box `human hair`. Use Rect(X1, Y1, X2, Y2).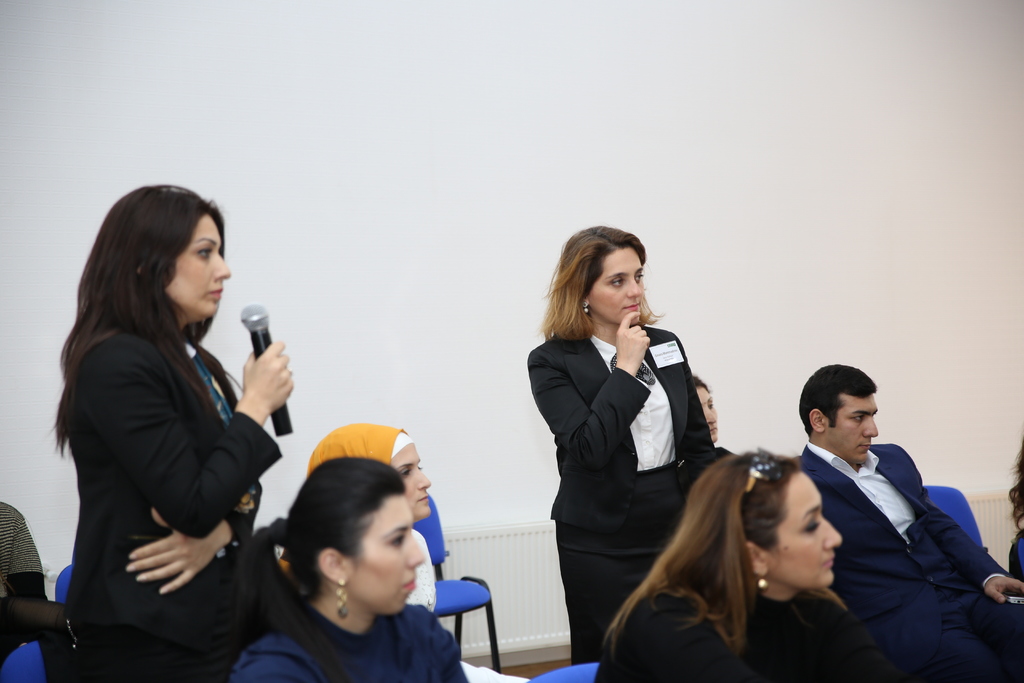
Rect(1005, 425, 1023, 540).
